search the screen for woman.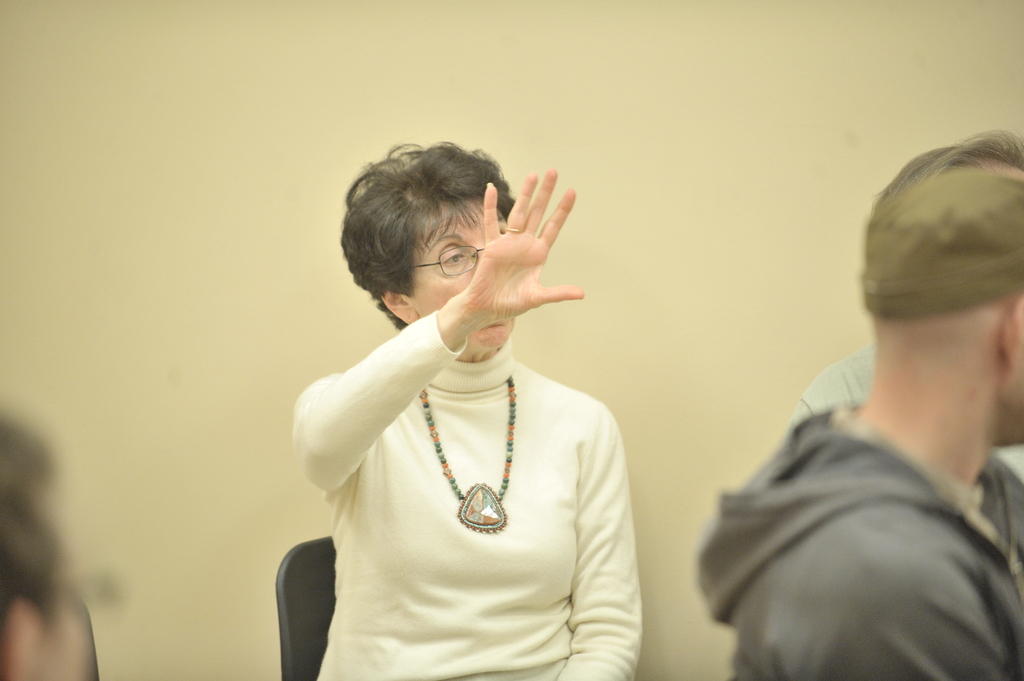
Found at region(273, 150, 659, 680).
